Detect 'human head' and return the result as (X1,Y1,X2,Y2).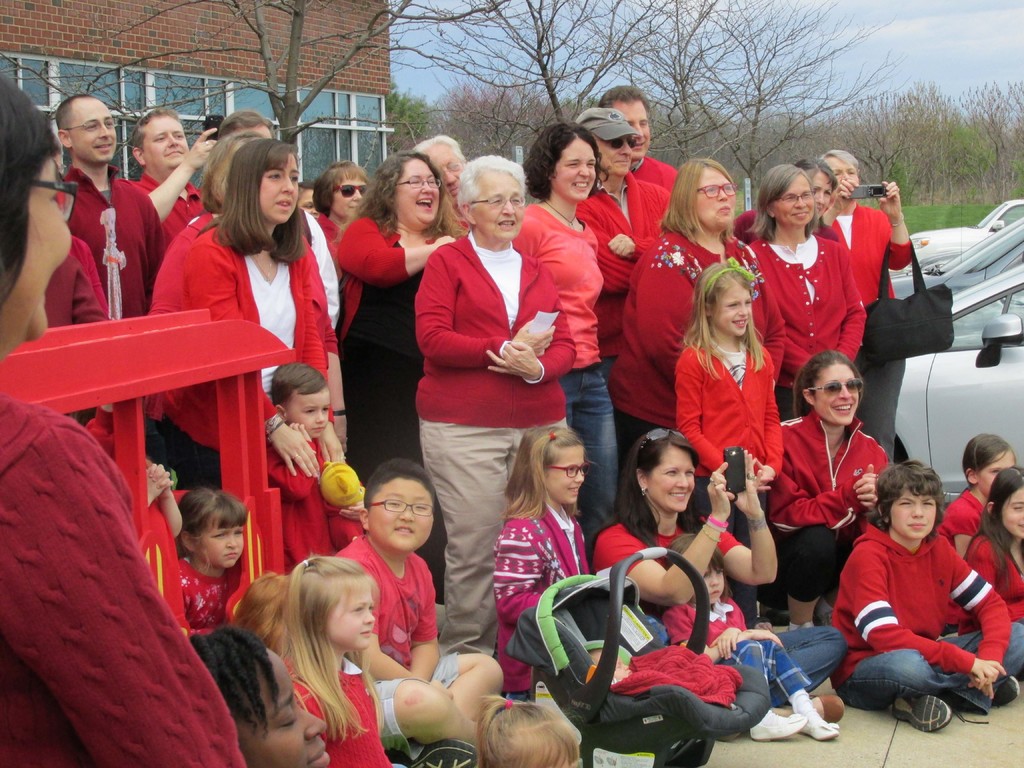
(474,695,580,767).
